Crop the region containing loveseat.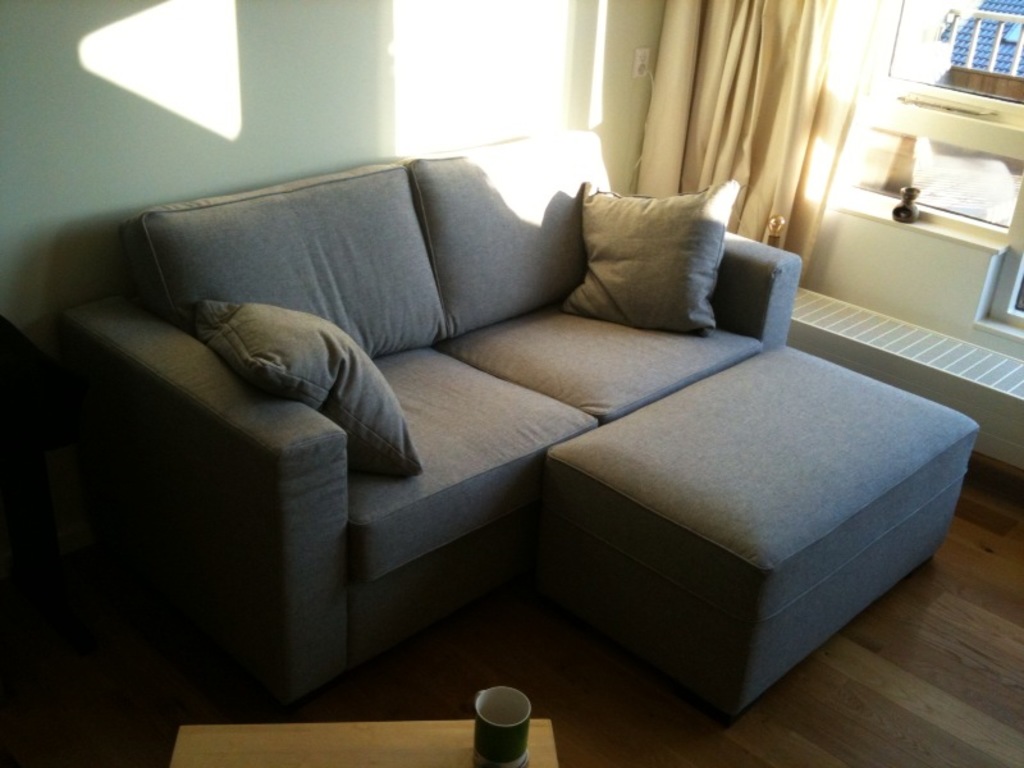
Crop region: 114/147/814/608.
